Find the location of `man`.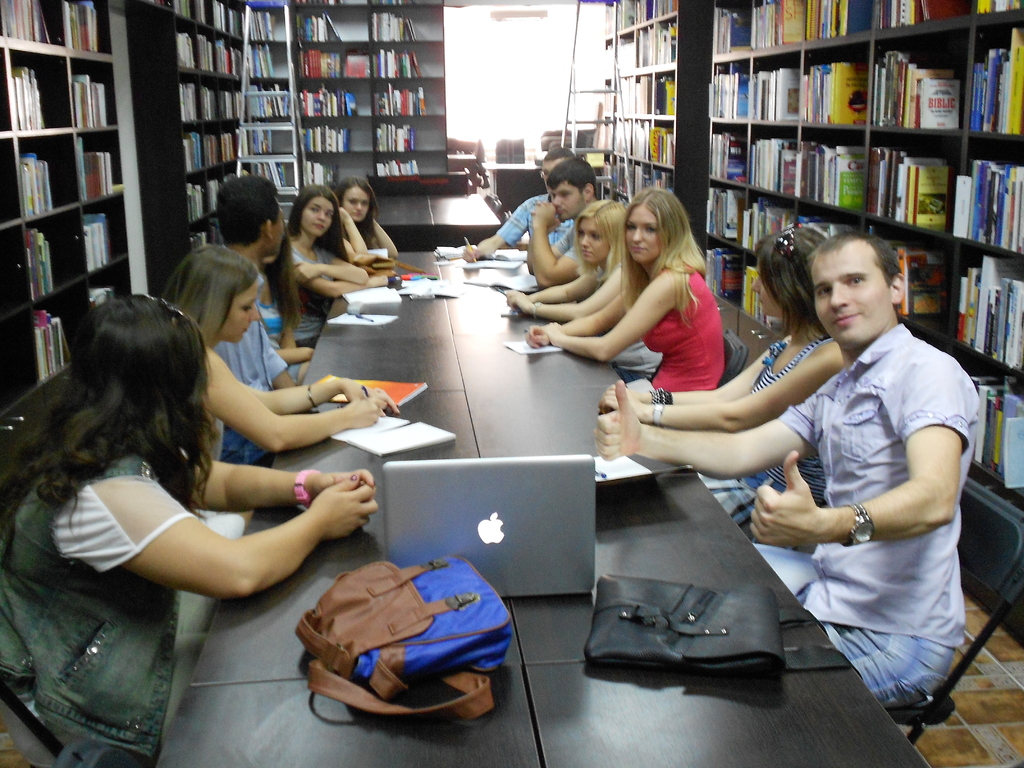
Location: region(199, 170, 298, 470).
